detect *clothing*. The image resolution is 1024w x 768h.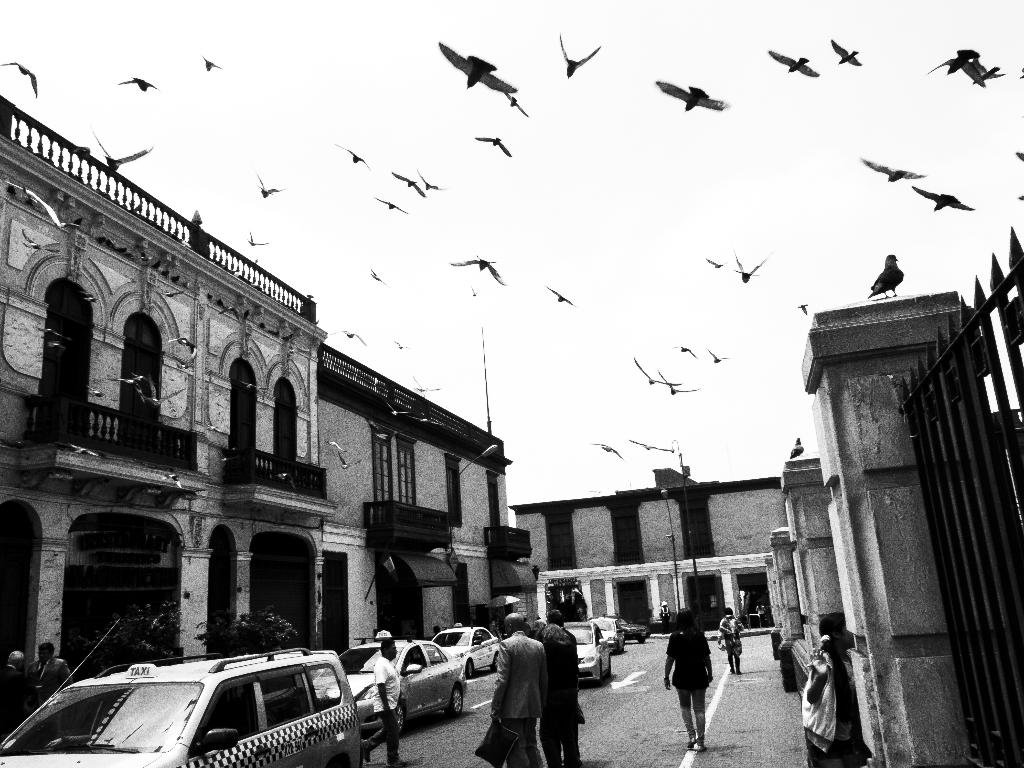
799 645 871 767.
